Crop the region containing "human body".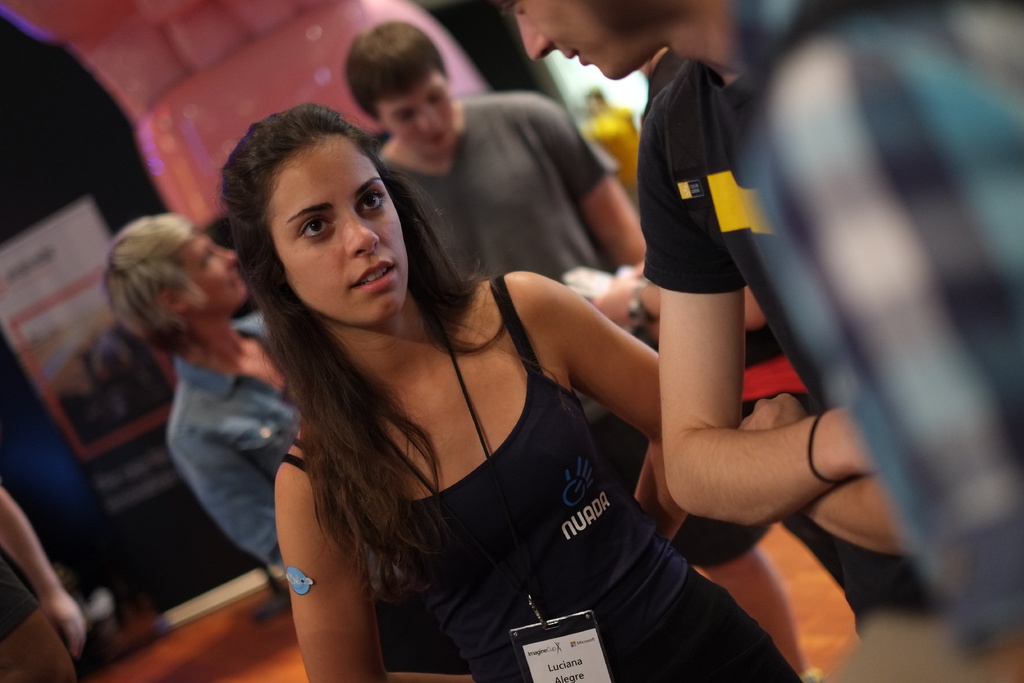
Crop region: x1=166 y1=309 x2=303 y2=578.
